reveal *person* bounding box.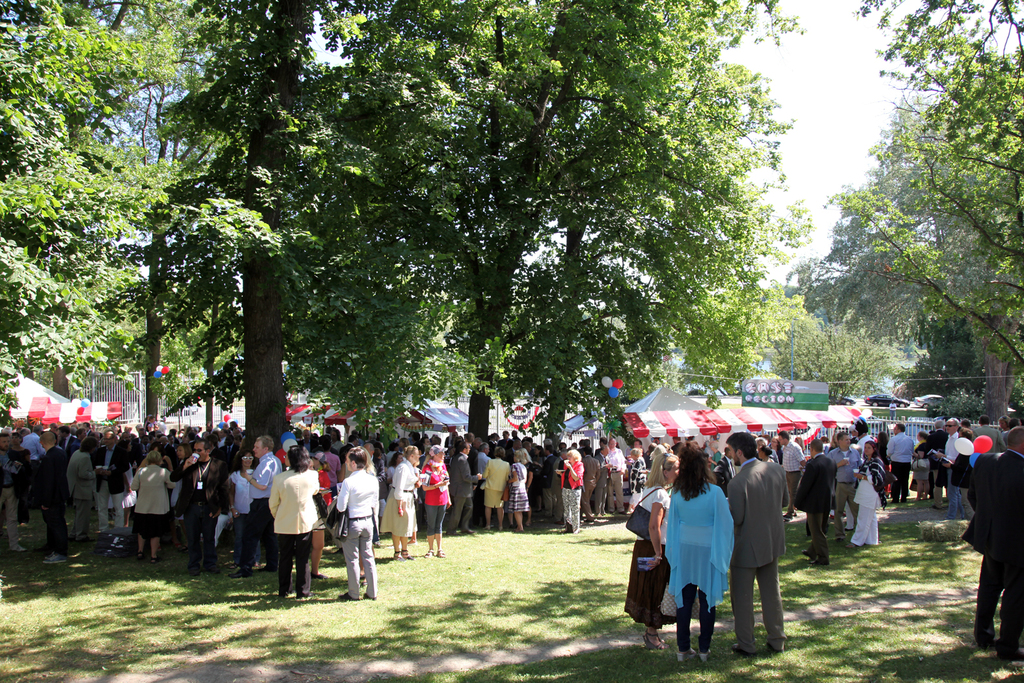
Revealed: pyautogui.locateOnScreen(145, 416, 156, 432).
